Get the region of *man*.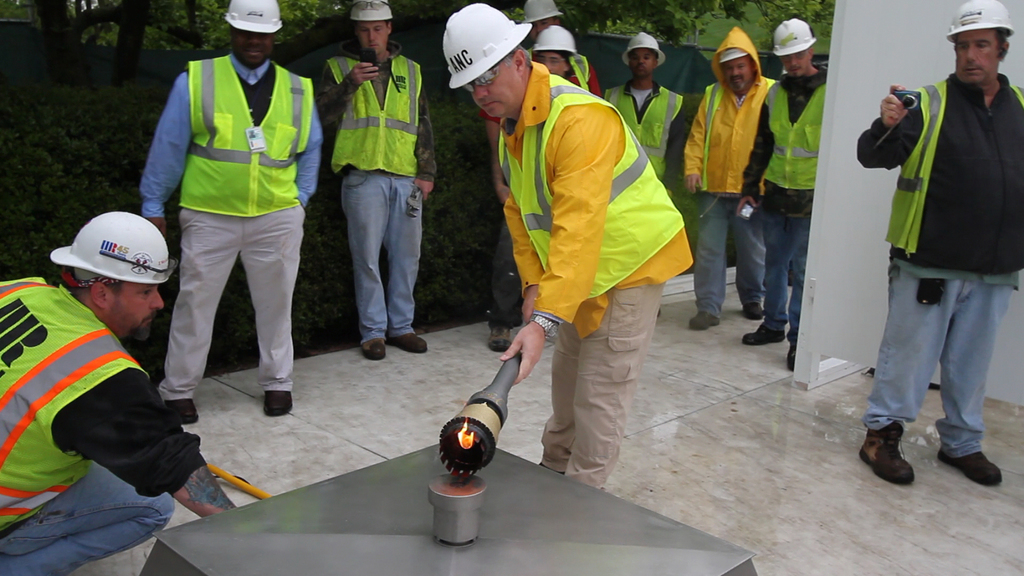
crop(137, 0, 321, 422).
